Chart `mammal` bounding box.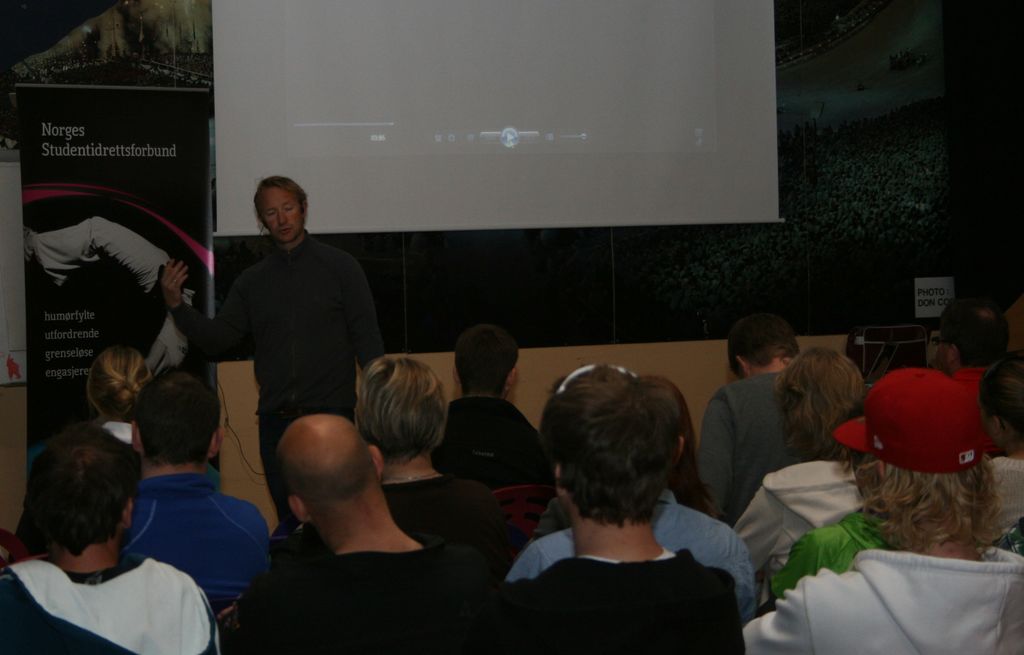
Charted: (x1=989, y1=351, x2=1023, y2=536).
